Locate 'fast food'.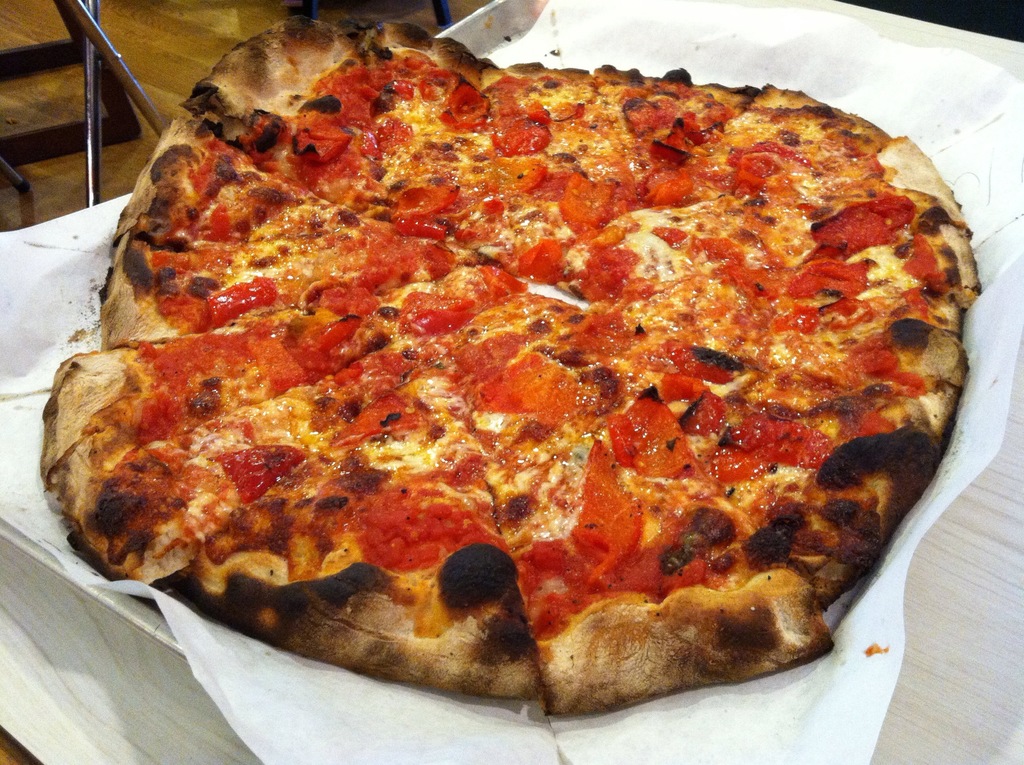
Bounding box: 190/10/509/238.
